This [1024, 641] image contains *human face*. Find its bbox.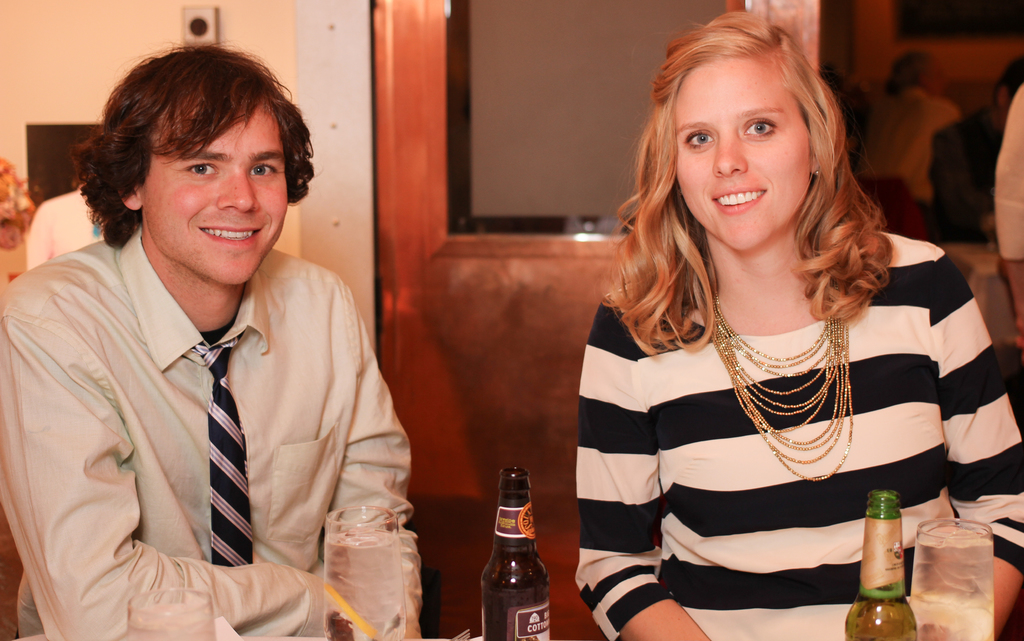
{"left": 675, "top": 65, "right": 813, "bottom": 248}.
